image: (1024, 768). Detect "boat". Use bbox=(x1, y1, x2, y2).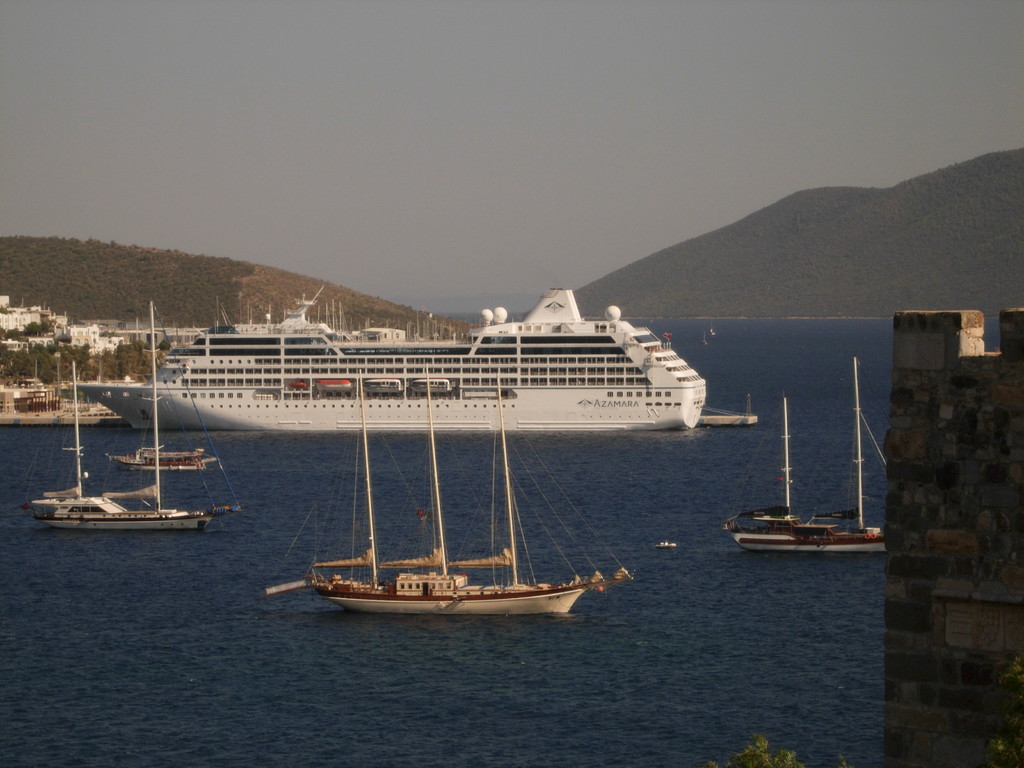
bbox=(0, 374, 102, 427).
